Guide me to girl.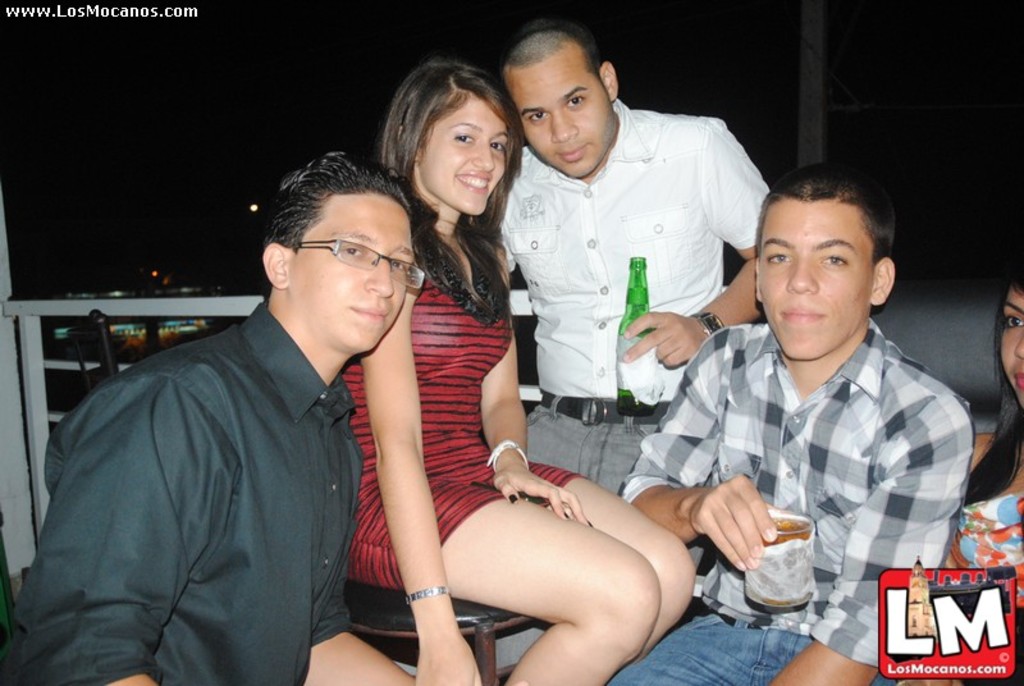
Guidance: [896,260,1023,685].
